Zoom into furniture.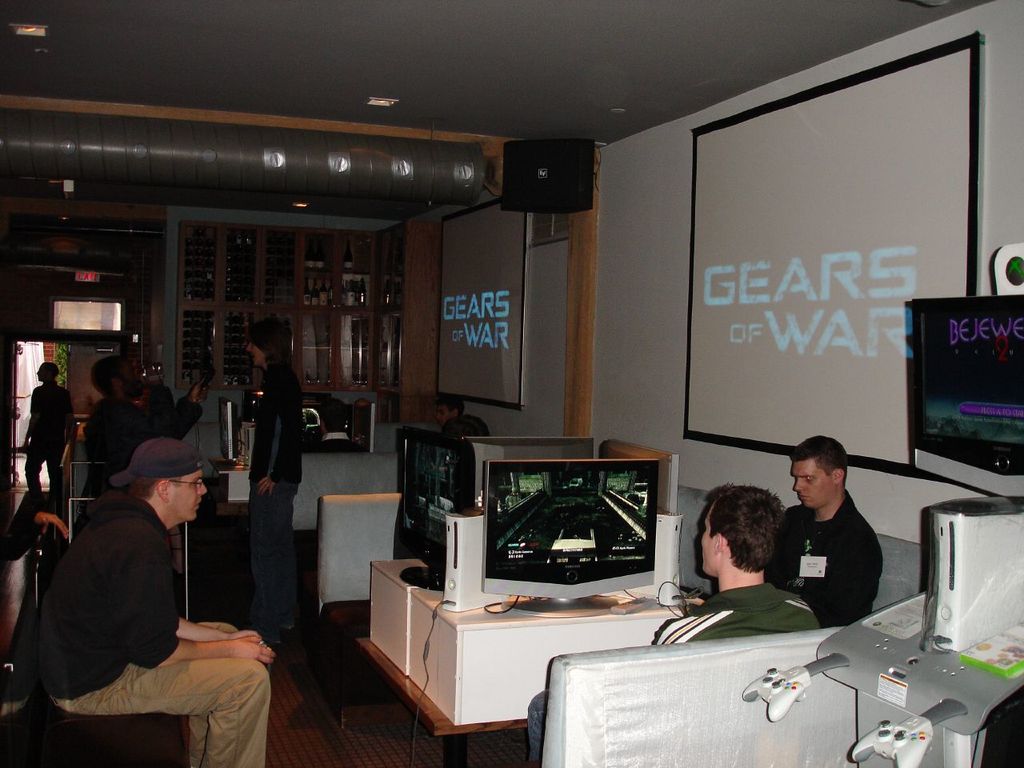
Zoom target: 316/600/398/728.
